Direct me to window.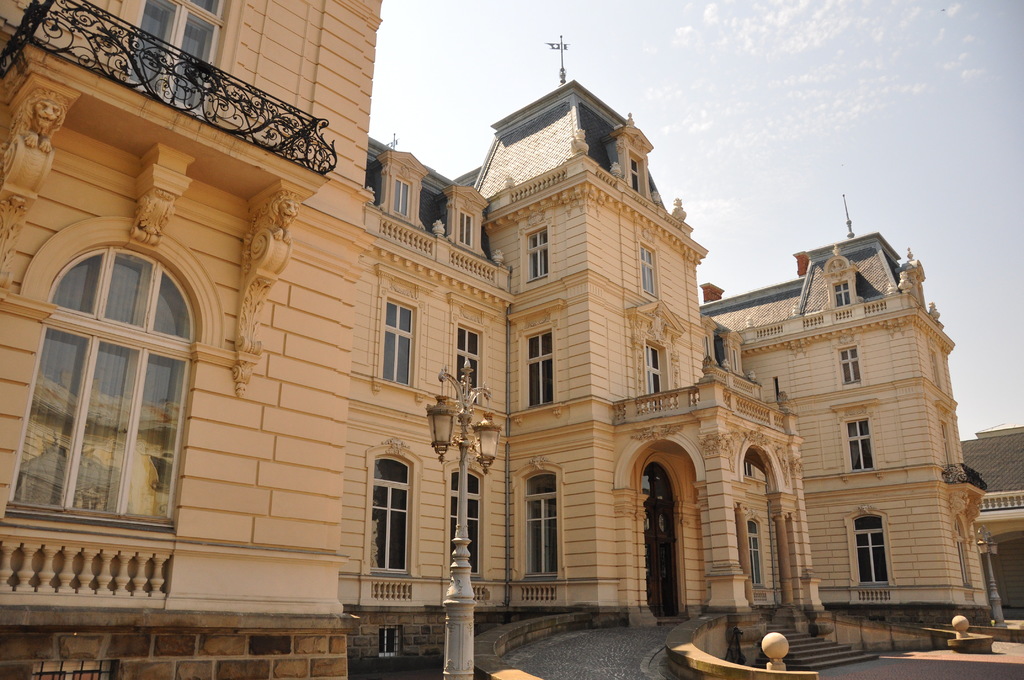
Direction: region(847, 415, 876, 470).
